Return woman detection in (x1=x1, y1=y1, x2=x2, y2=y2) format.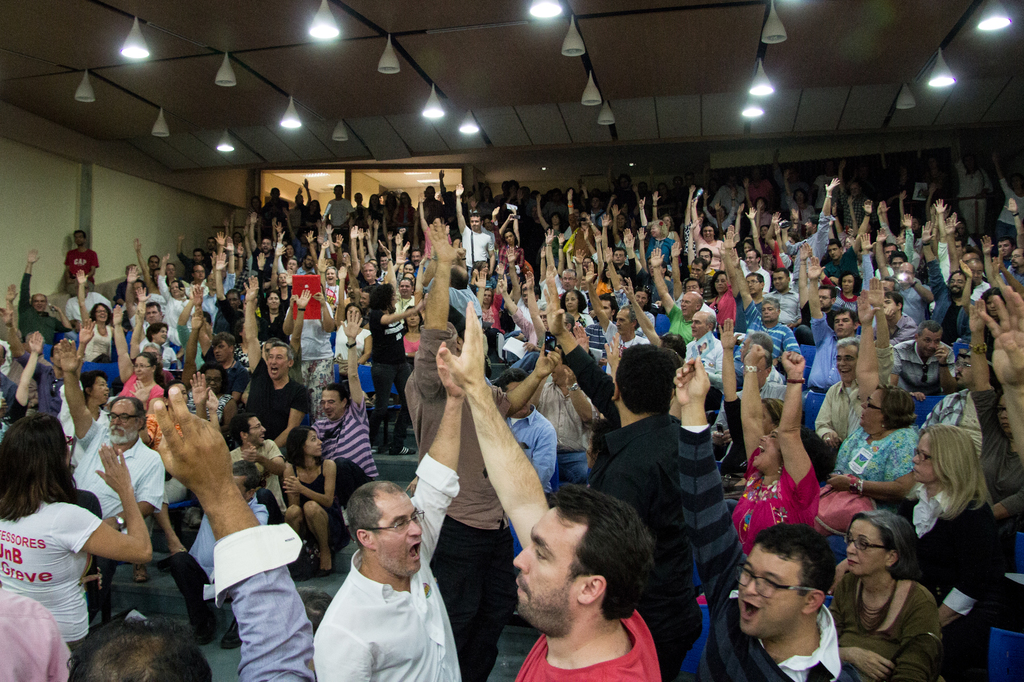
(x1=58, y1=364, x2=110, y2=464).
